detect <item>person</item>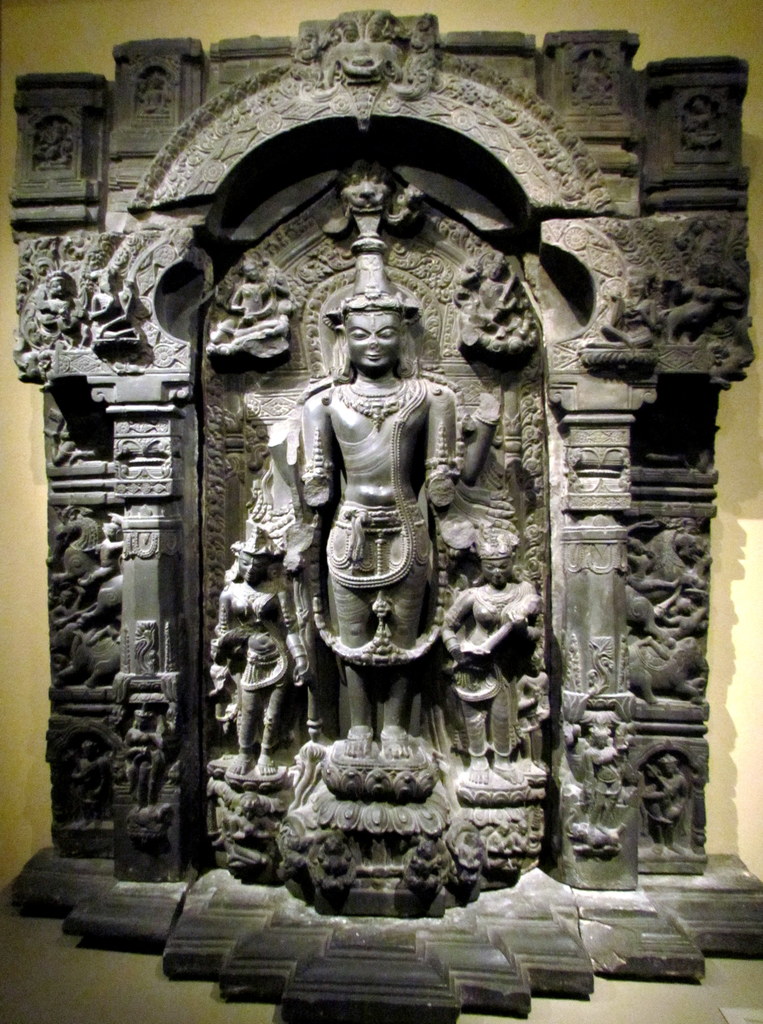
box=[119, 704, 162, 819]
